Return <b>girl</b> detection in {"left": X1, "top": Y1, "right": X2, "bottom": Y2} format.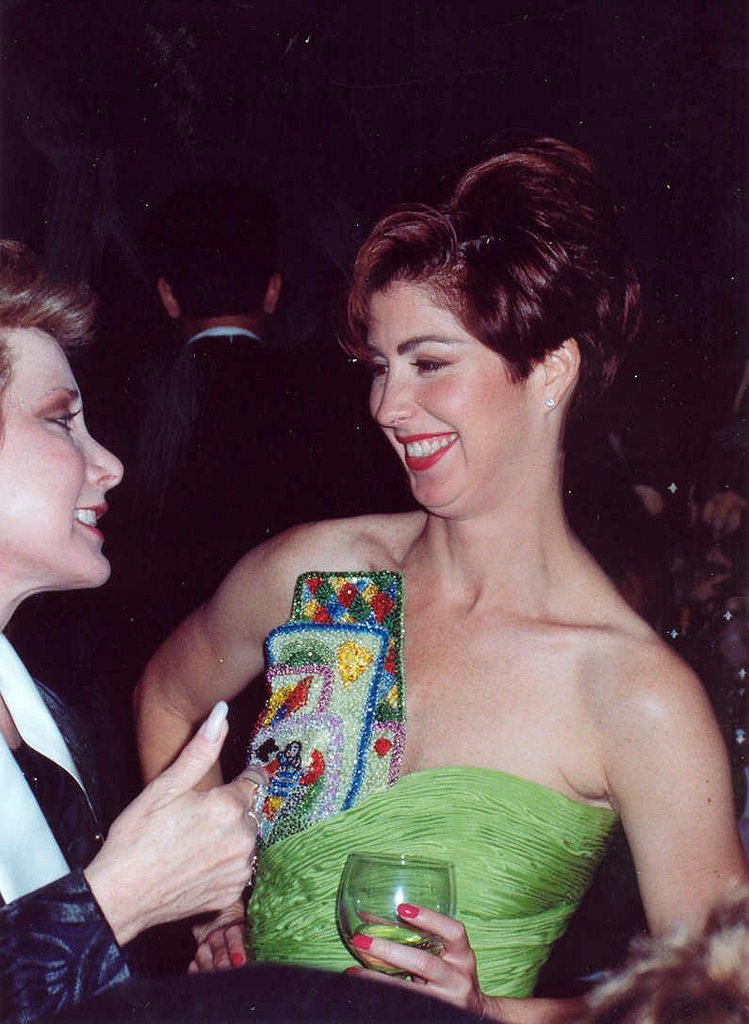
{"left": 122, "top": 124, "right": 748, "bottom": 1023}.
